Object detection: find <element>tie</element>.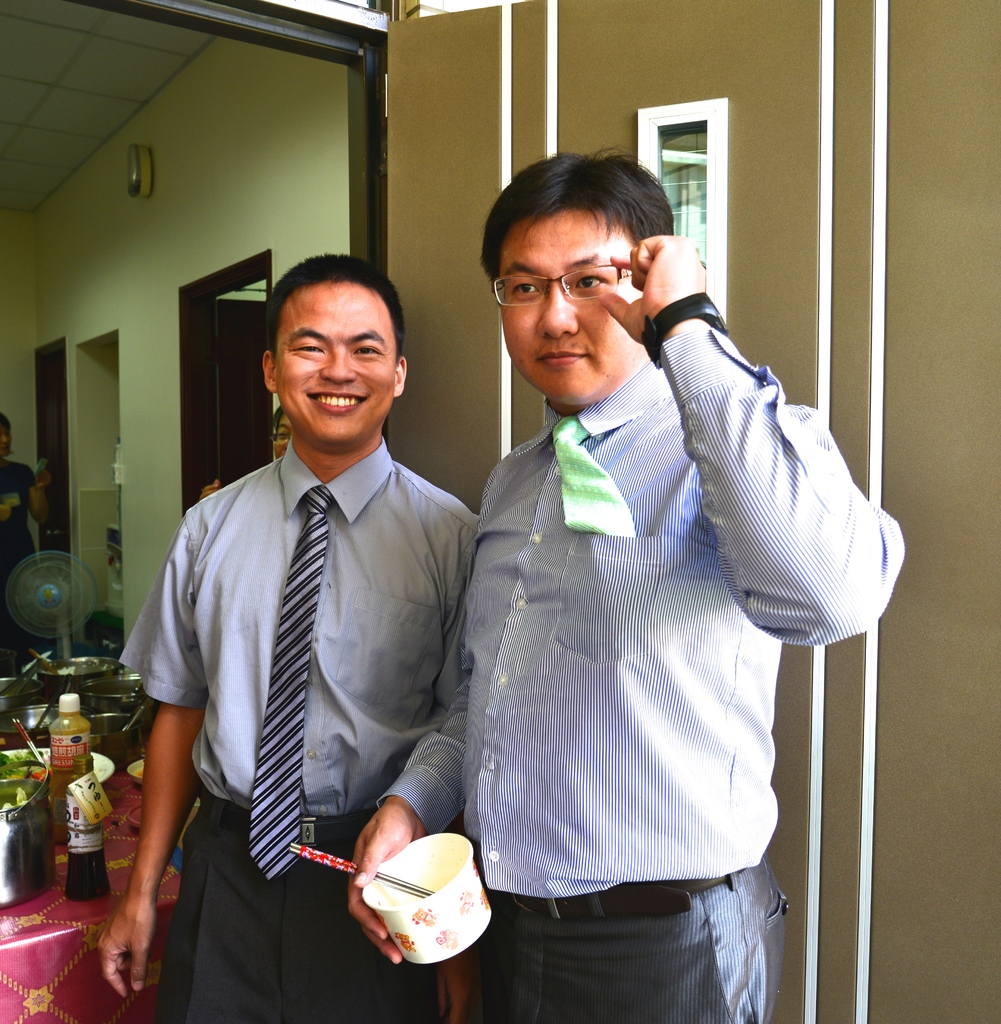
549:416:640:540.
